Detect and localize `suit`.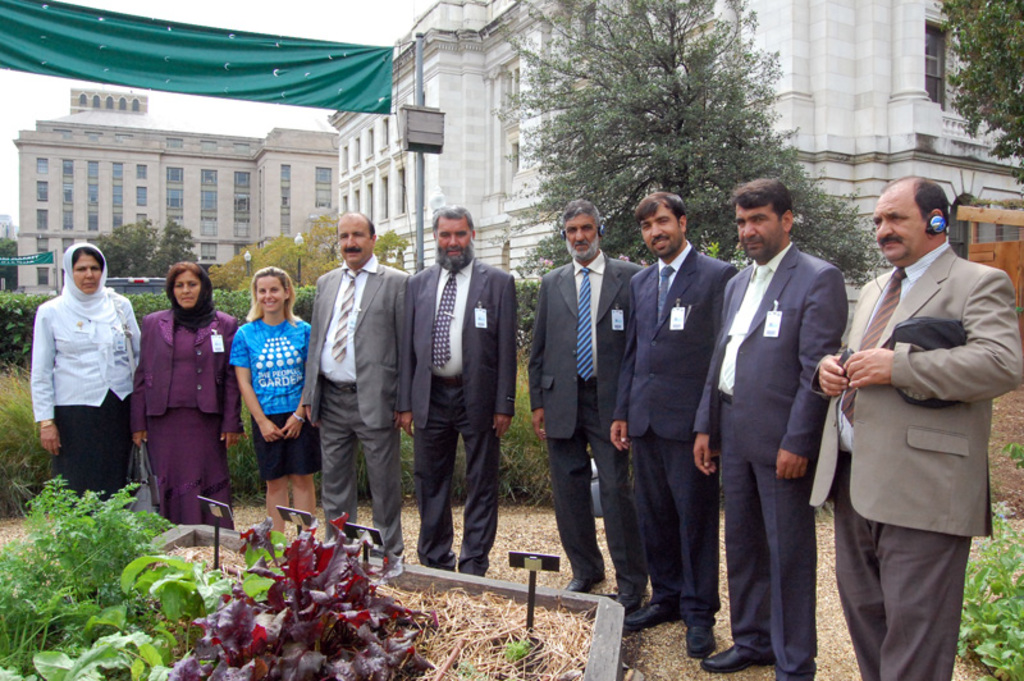
Localized at l=134, t=303, r=244, b=437.
